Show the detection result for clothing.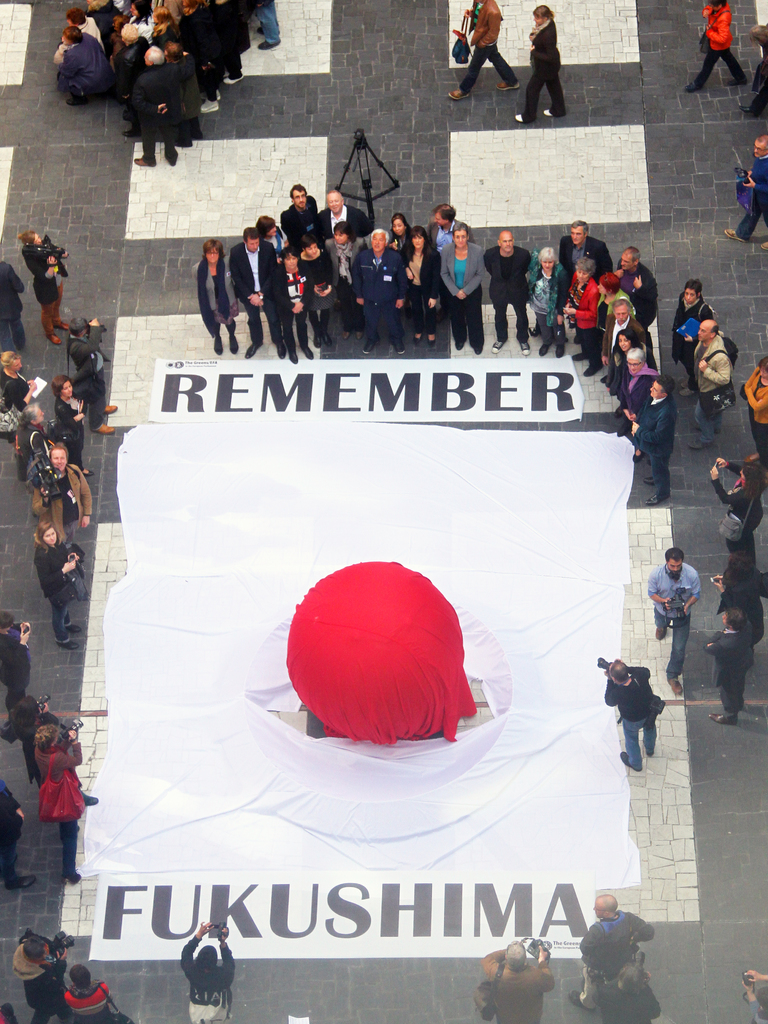
BBox(735, 154, 767, 243).
